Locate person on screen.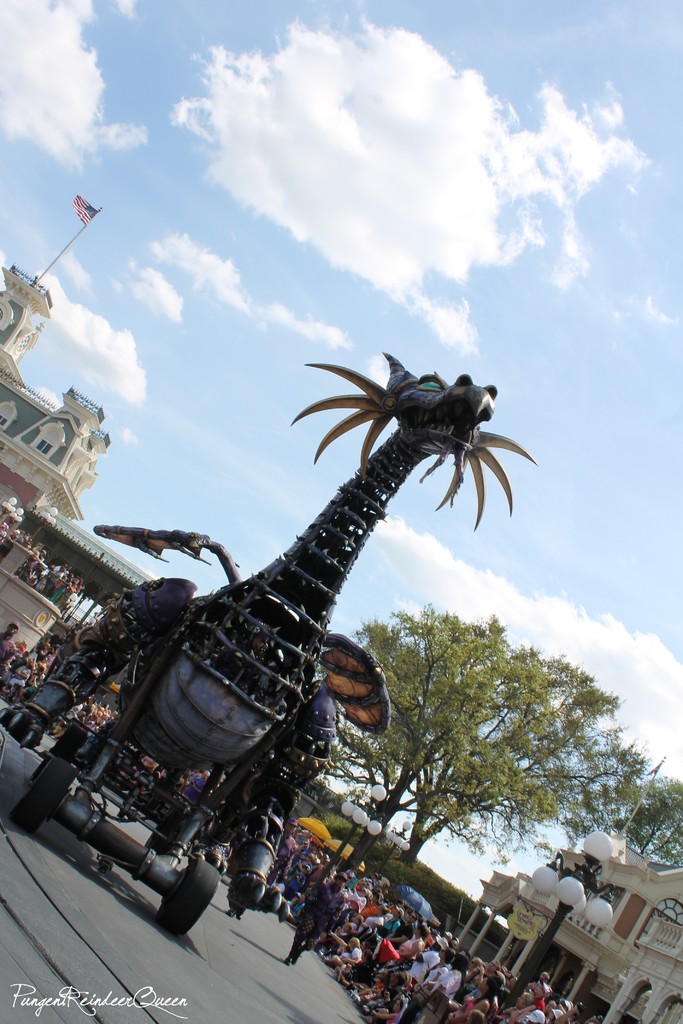
On screen at 588 1014 600 1023.
